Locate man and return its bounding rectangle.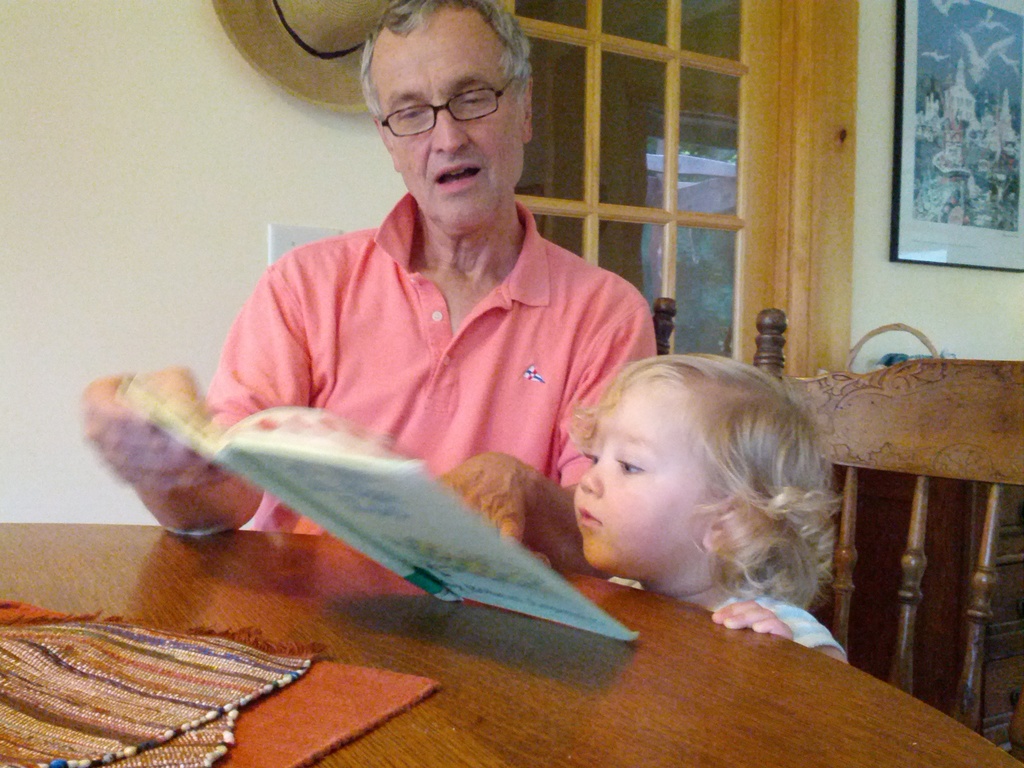
select_region(79, 0, 657, 580).
